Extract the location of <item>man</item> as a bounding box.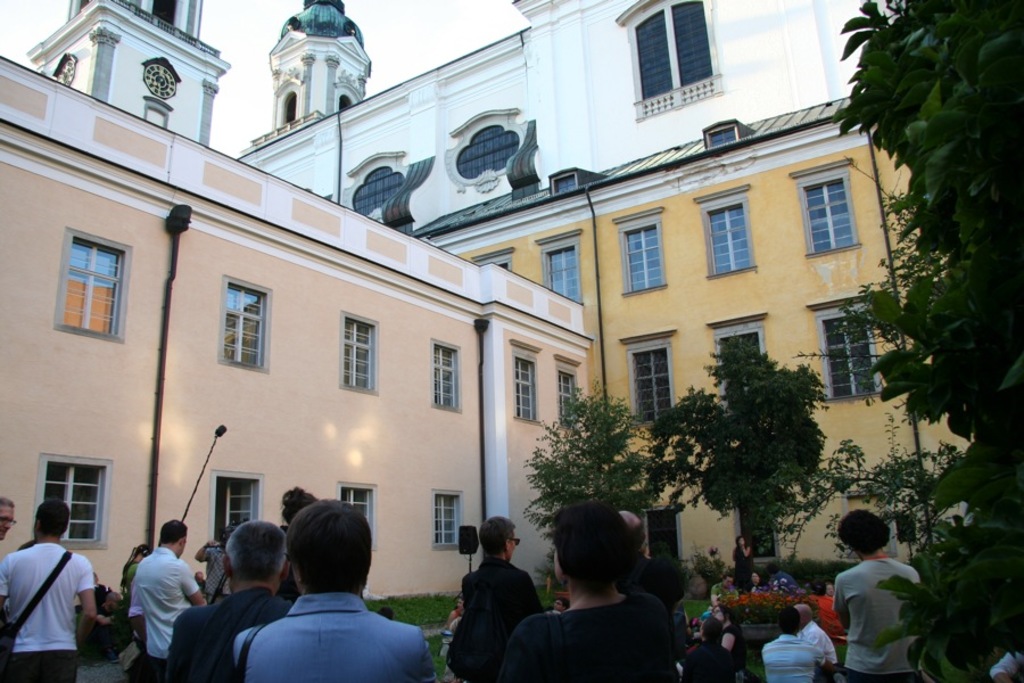
232/497/438/682.
